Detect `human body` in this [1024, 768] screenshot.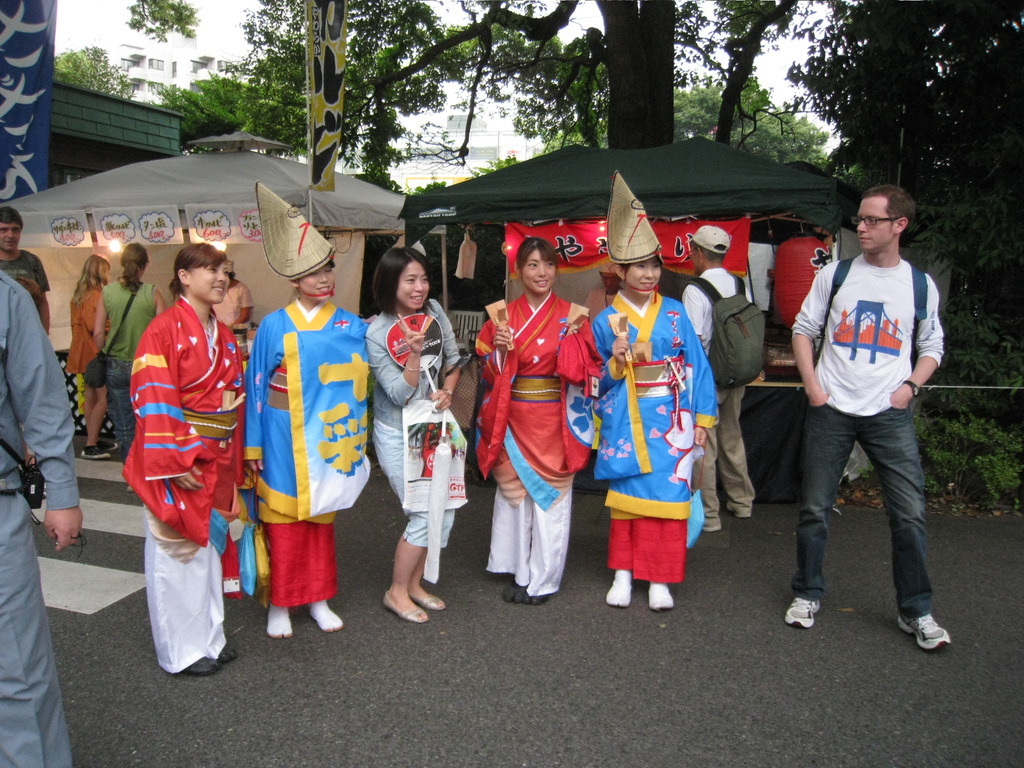
Detection: rect(92, 277, 166, 494).
